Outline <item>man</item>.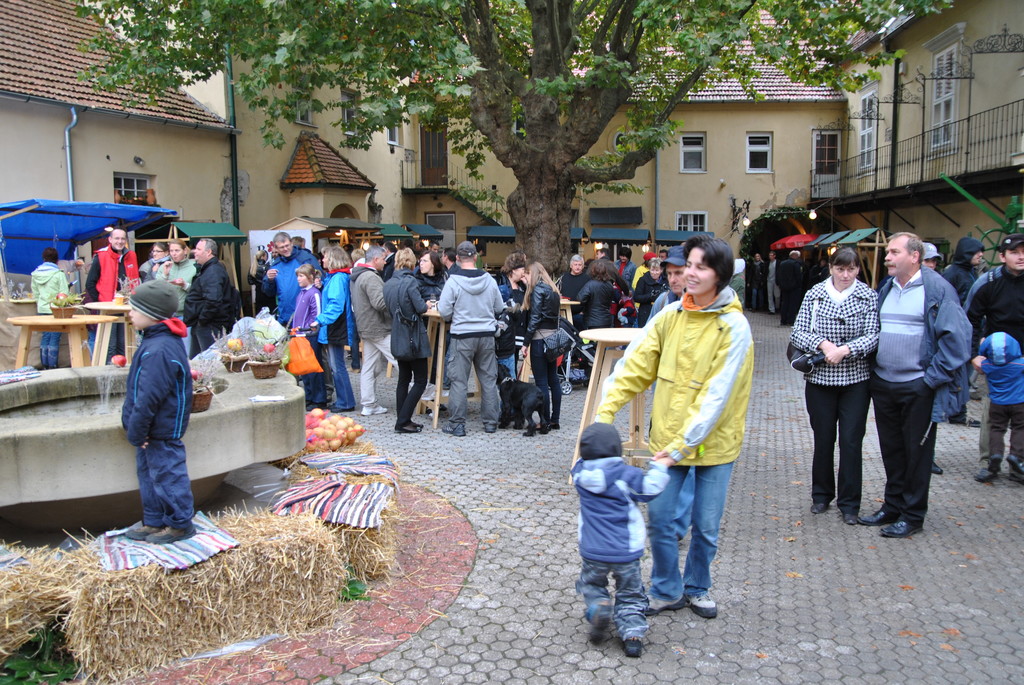
Outline: 440 248 462 276.
